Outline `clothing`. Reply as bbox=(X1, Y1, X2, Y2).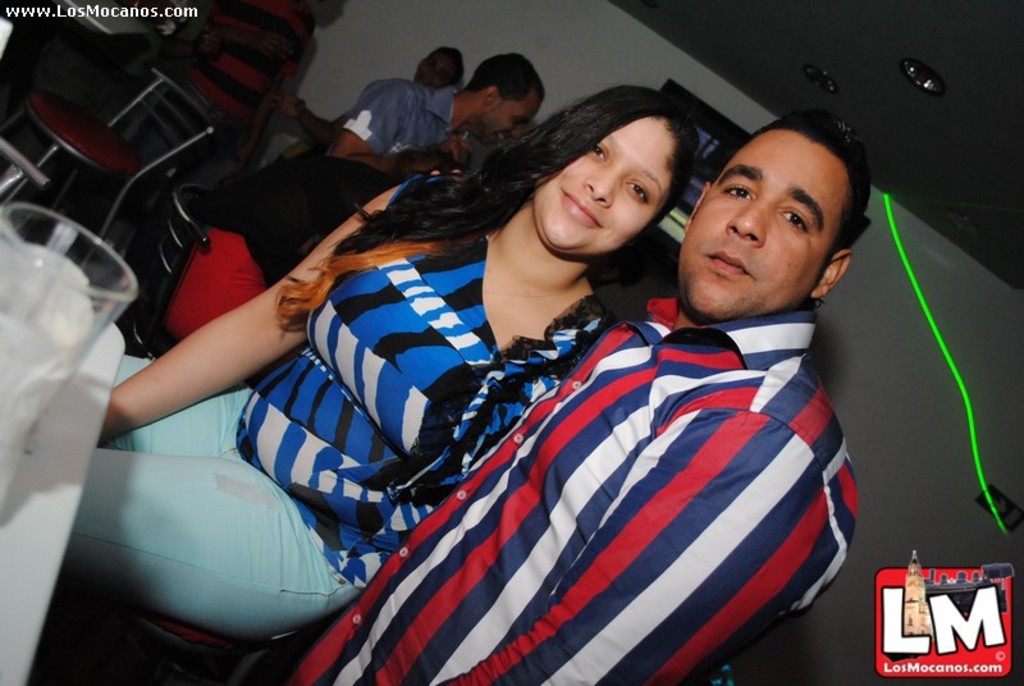
bbox=(323, 81, 452, 159).
